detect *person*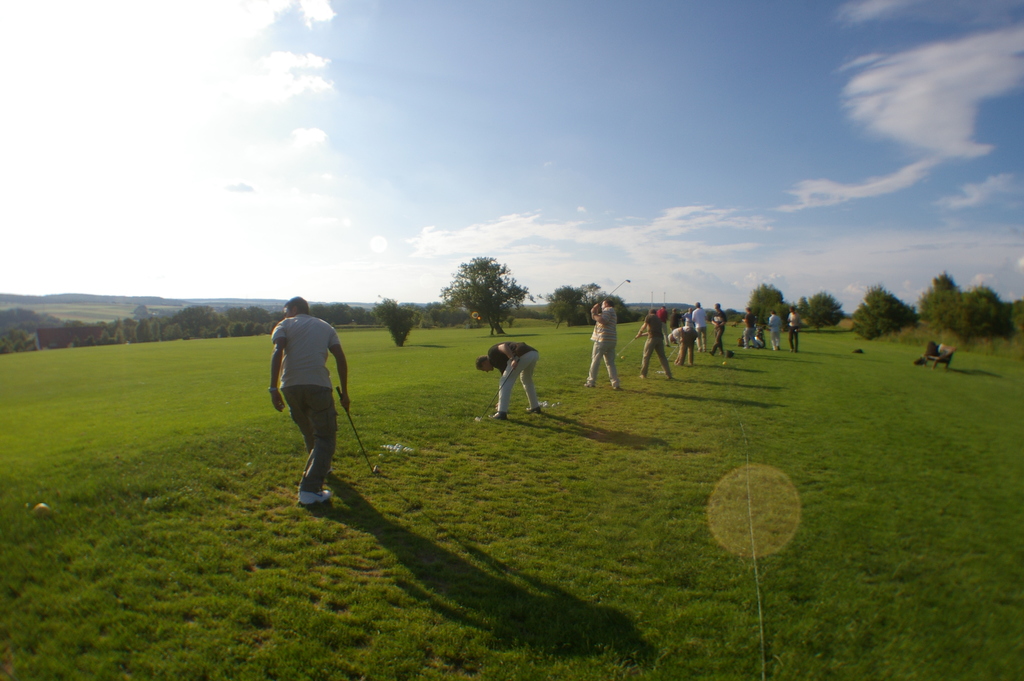
(left=583, top=300, right=623, bottom=390)
